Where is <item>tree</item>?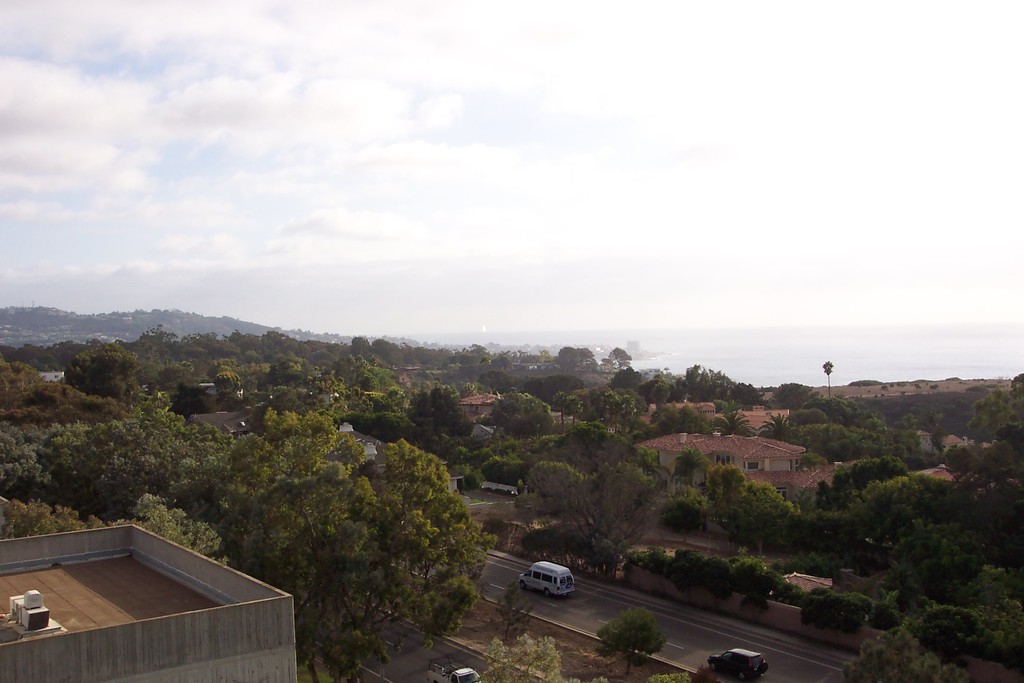
pyautogui.locateOnScreen(561, 393, 580, 426).
